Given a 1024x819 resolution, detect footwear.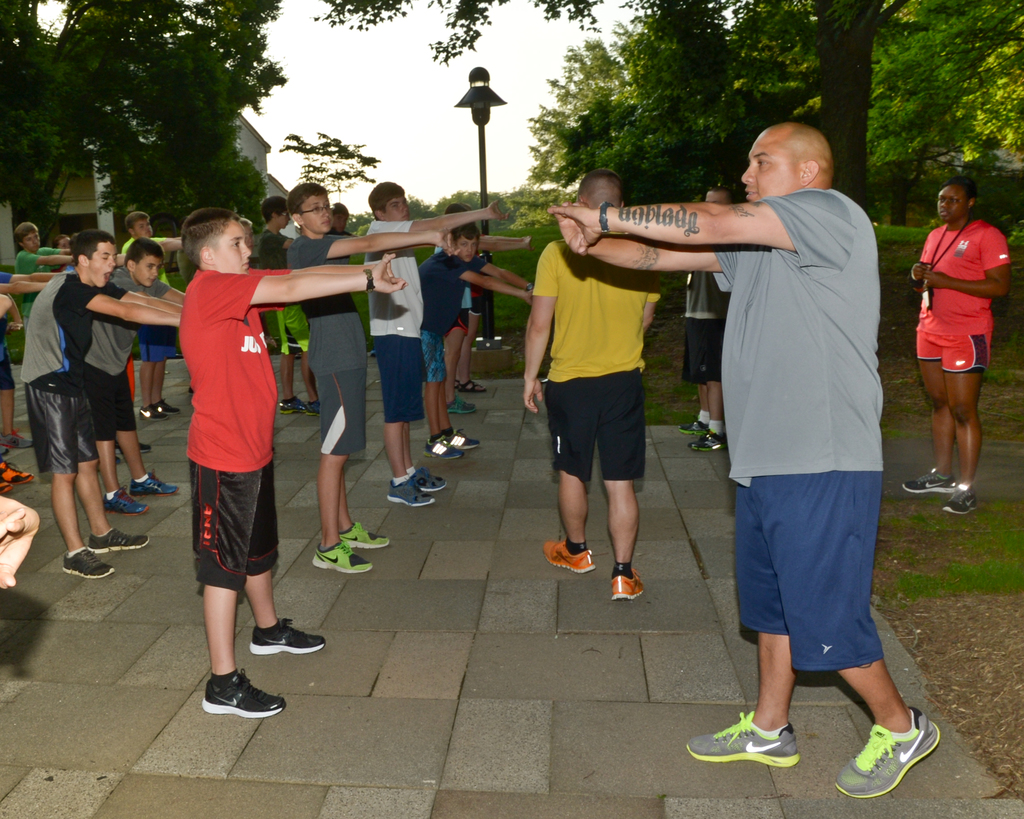
rect(0, 471, 10, 490).
